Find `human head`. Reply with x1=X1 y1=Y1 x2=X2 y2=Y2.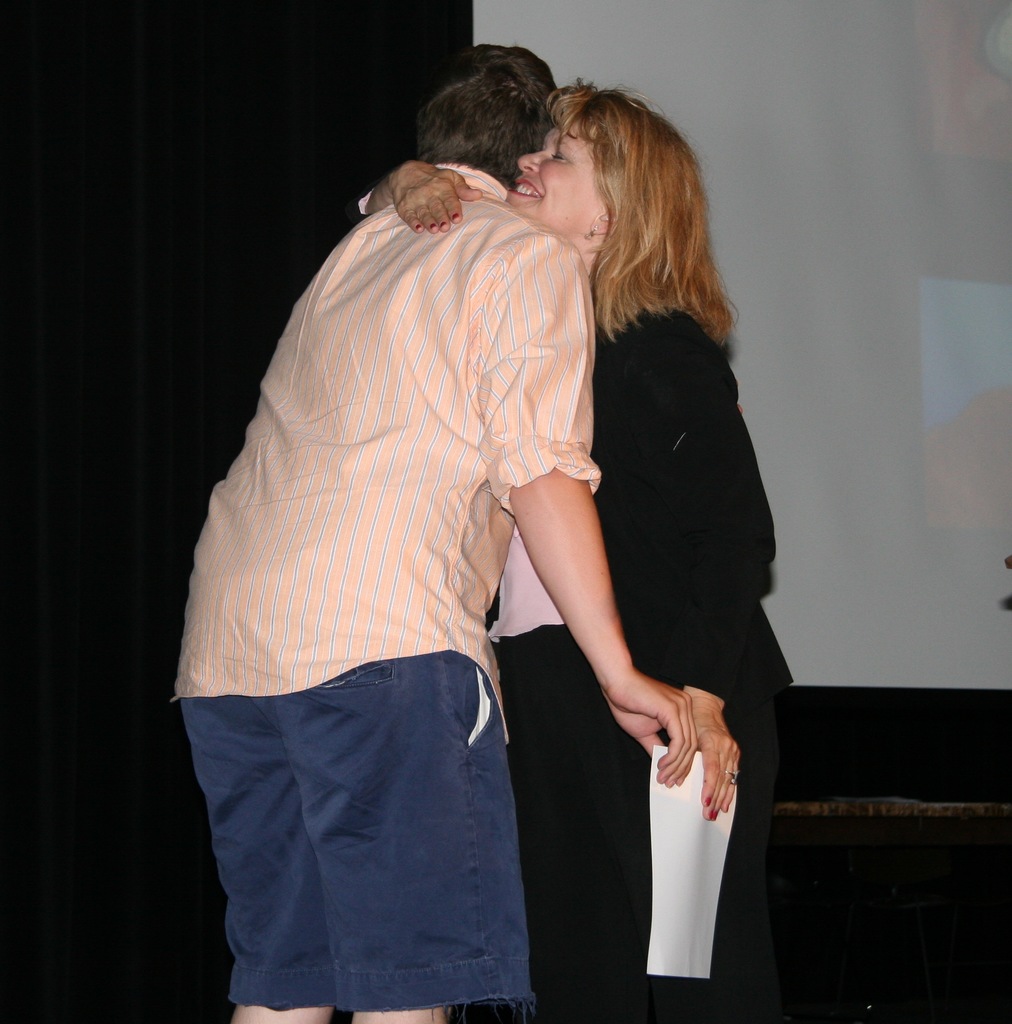
x1=494 y1=83 x2=701 y2=276.
